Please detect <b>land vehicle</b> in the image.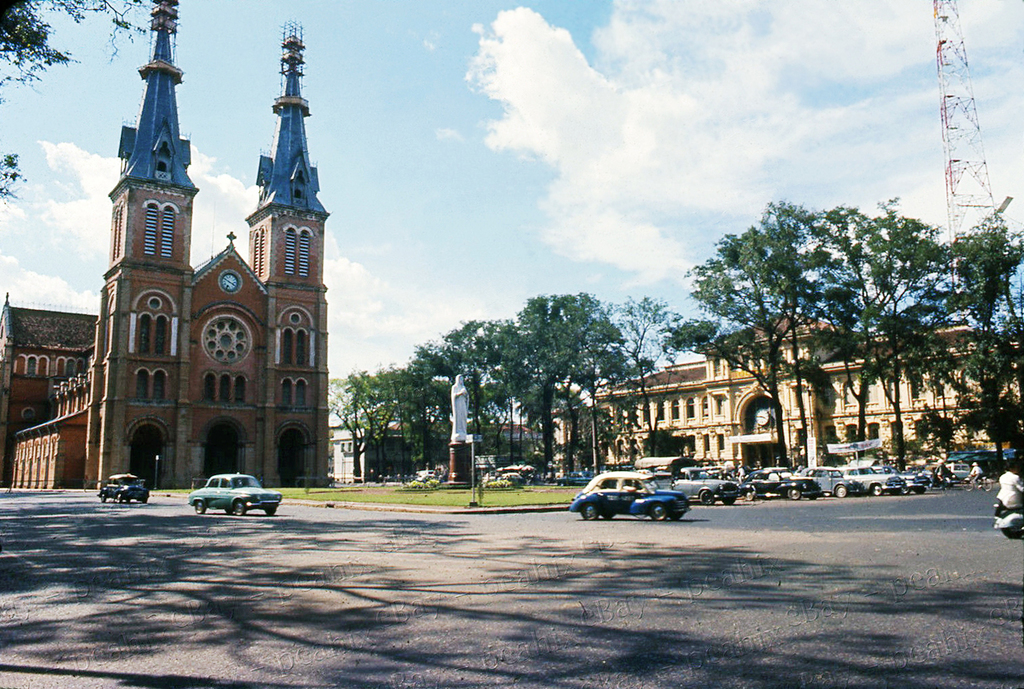
{"x1": 102, "y1": 467, "x2": 147, "y2": 505}.
